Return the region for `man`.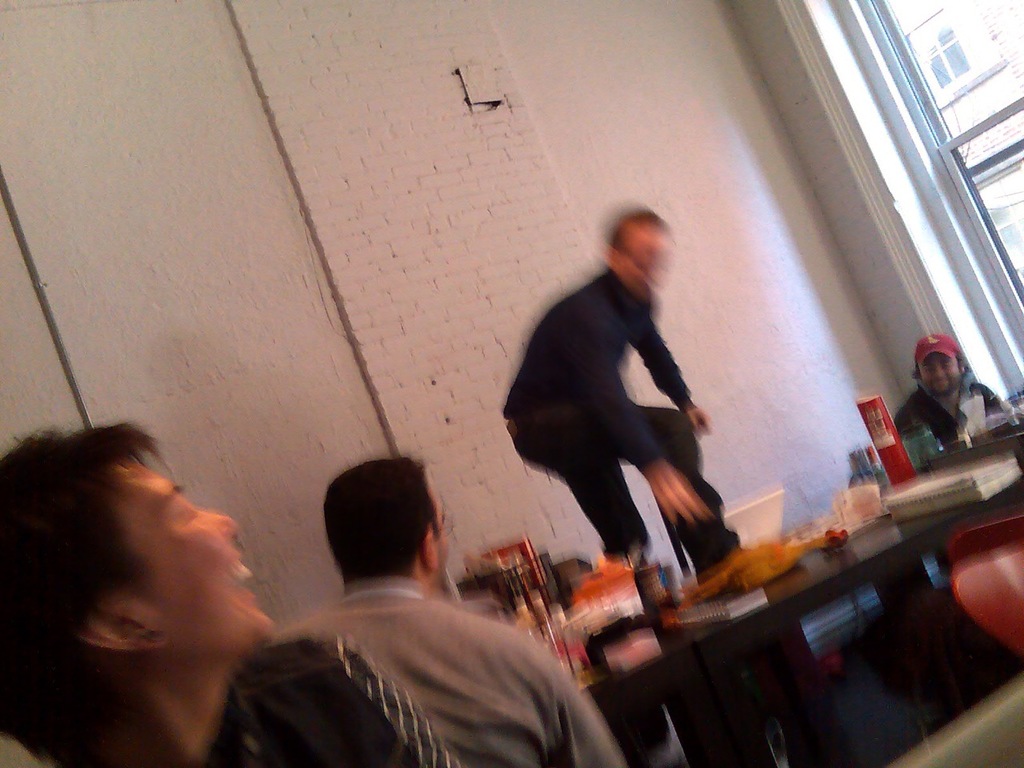
[x1=0, y1=420, x2=462, y2=767].
